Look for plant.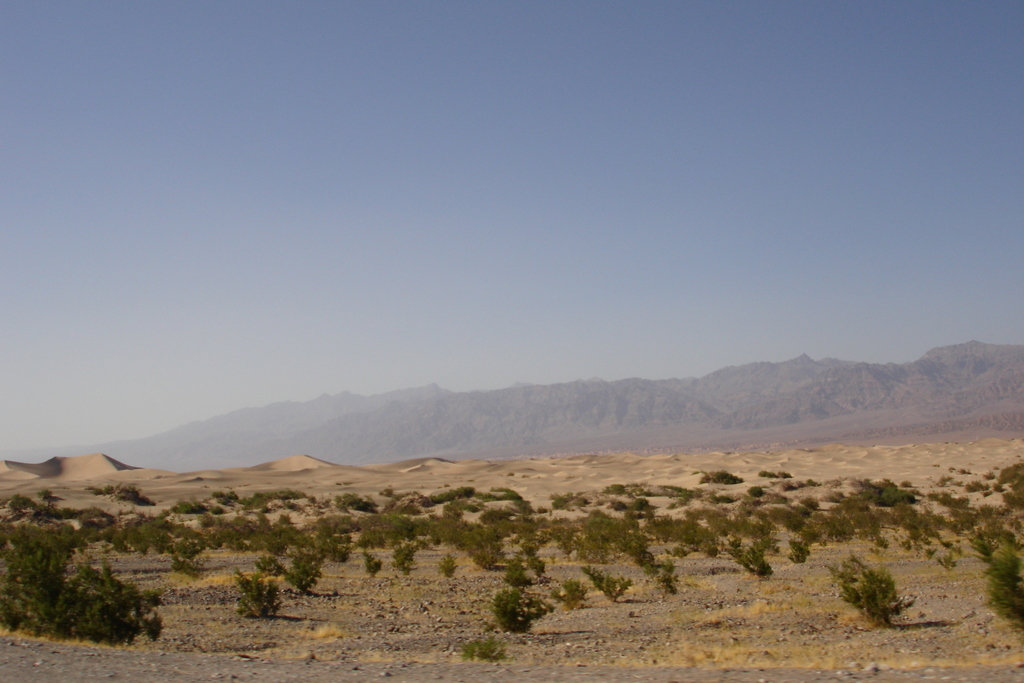
Found: bbox(92, 488, 101, 499).
